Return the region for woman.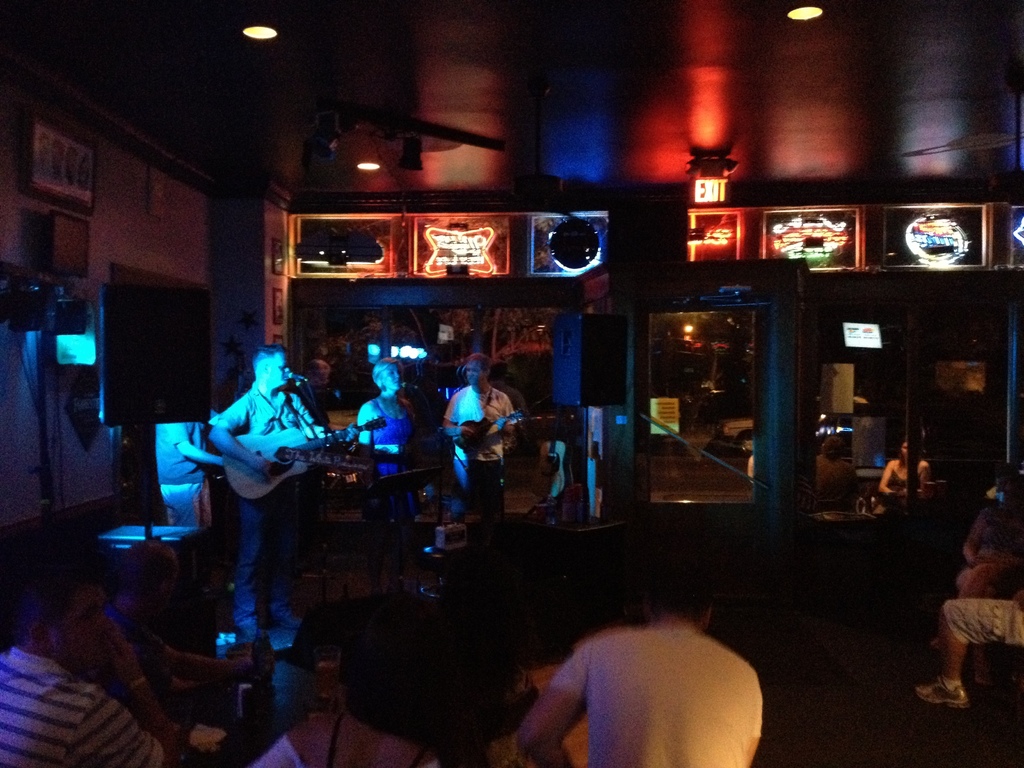
(left=874, top=435, right=930, bottom=498).
